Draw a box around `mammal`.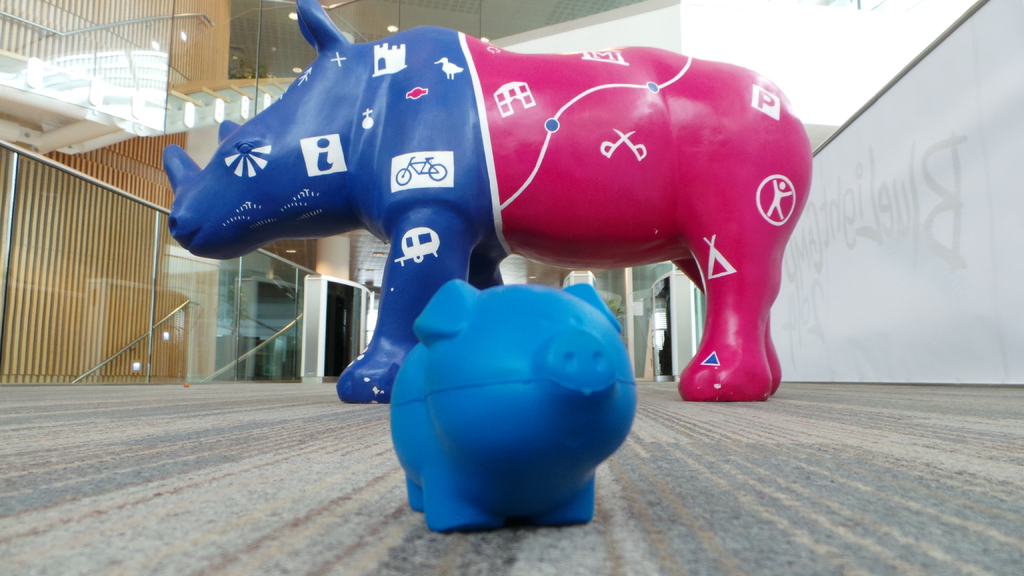
(166, 0, 813, 404).
